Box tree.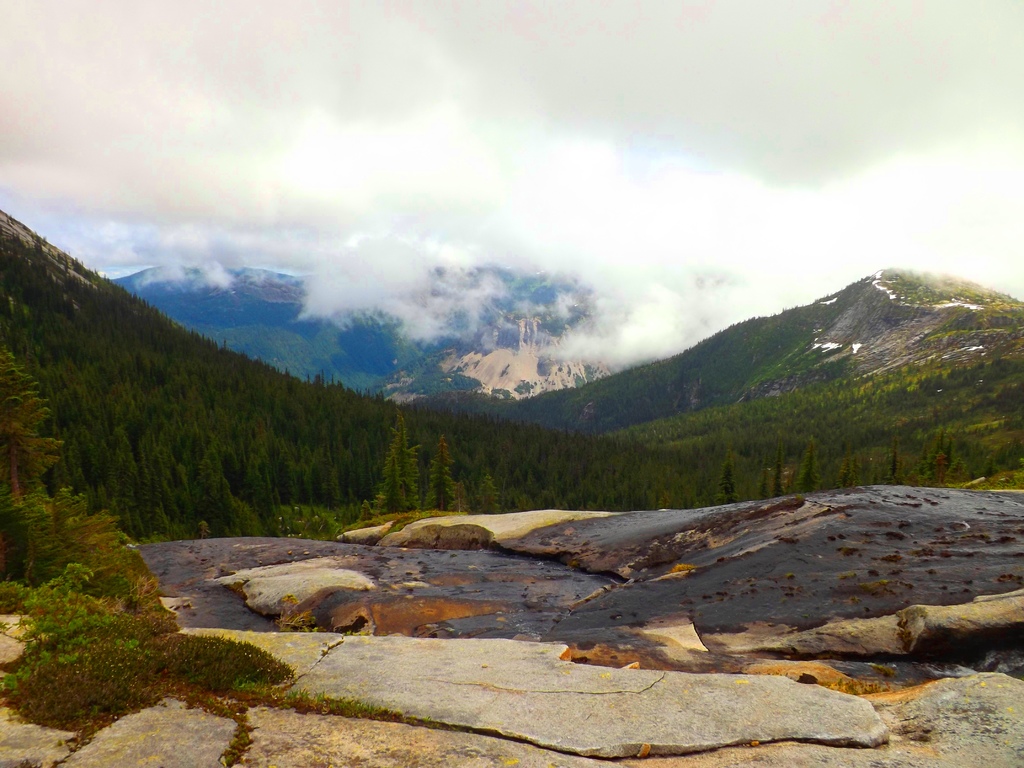
[421,437,460,518].
